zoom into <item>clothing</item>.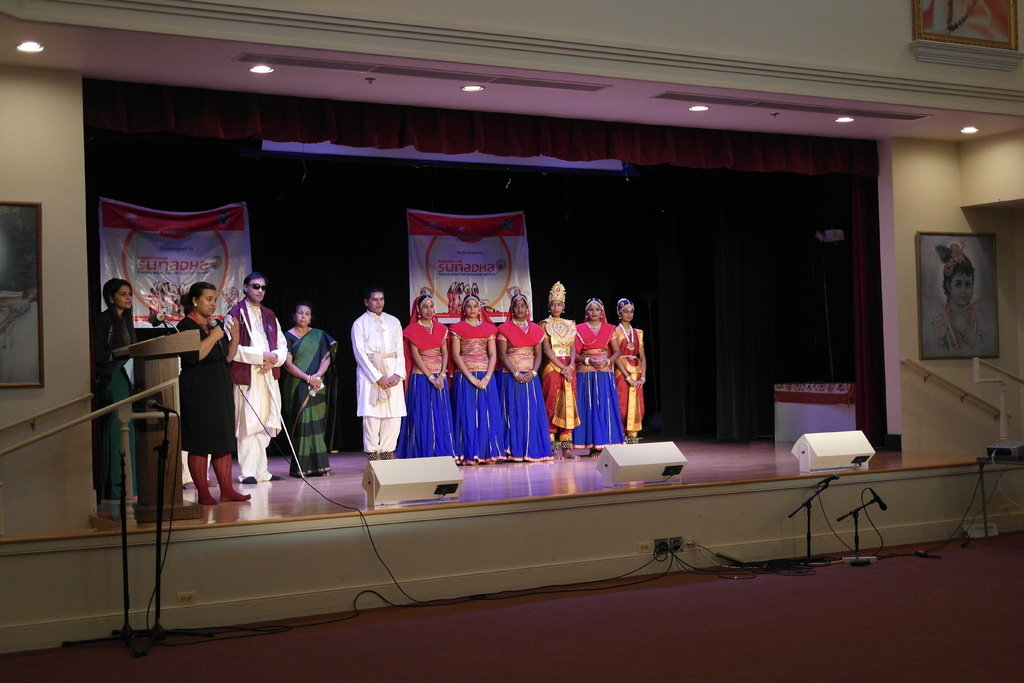
Zoom target: 542,315,581,447.
